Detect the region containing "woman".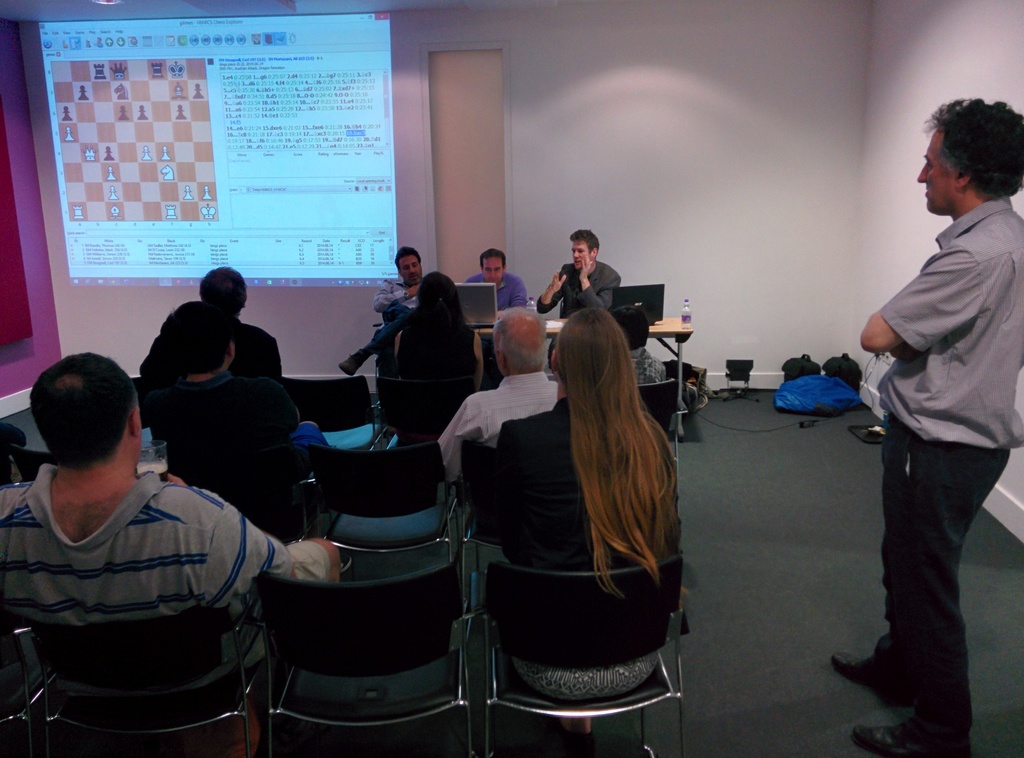
455,271,696,747.
